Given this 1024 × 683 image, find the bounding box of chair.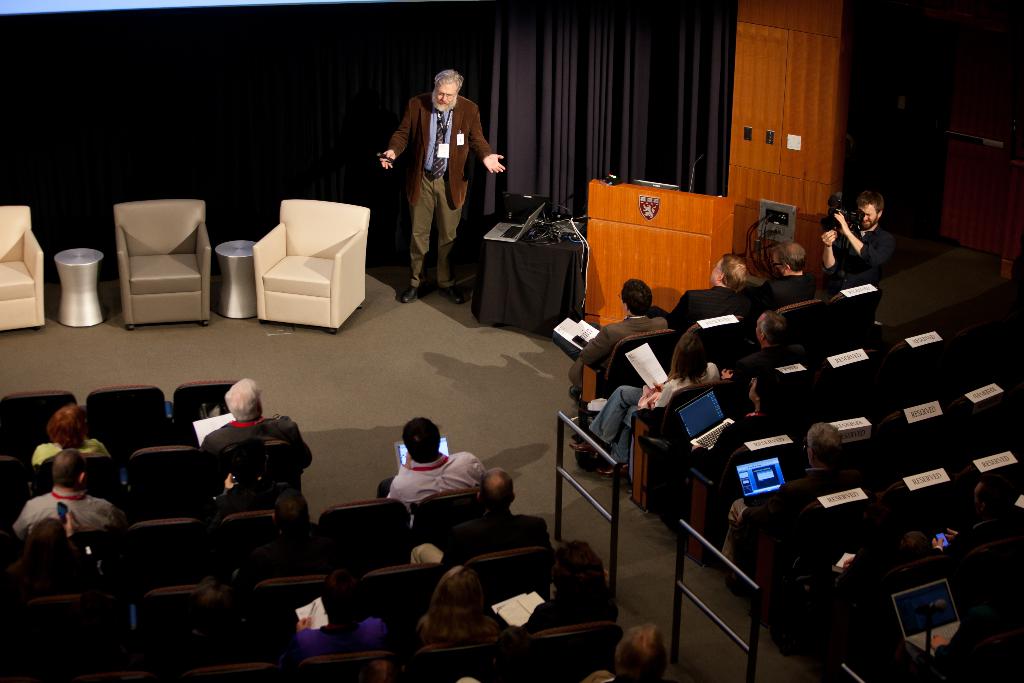
[825,283,877,337].
